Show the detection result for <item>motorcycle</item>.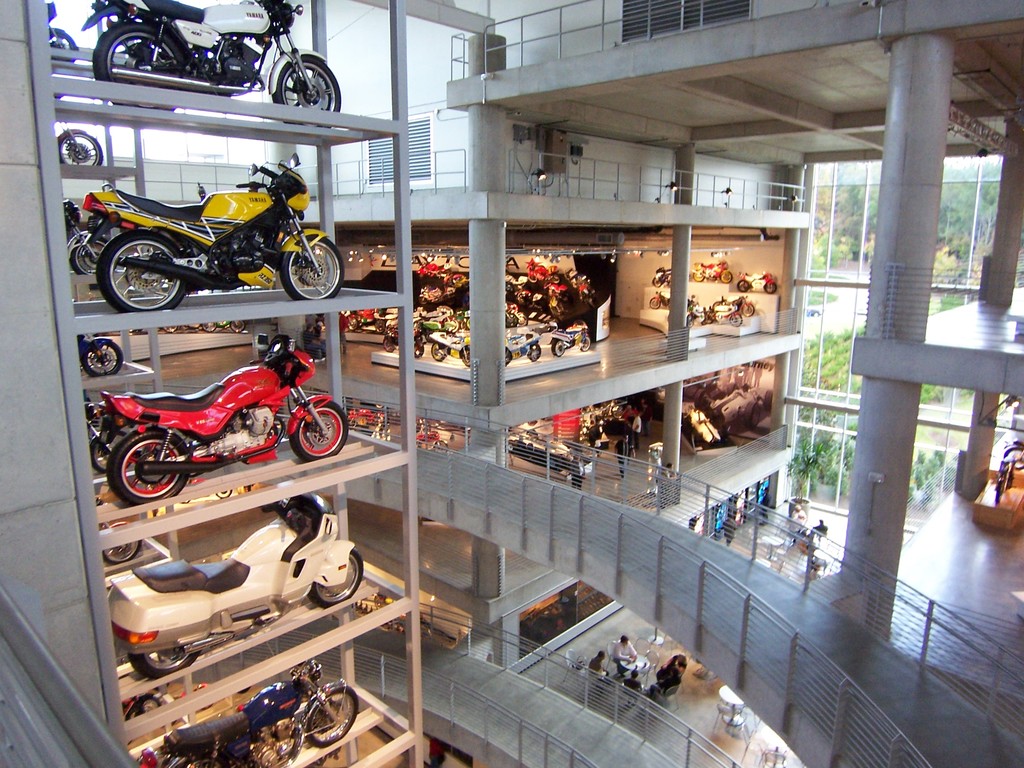
box=[110, 493, 364, 673].
